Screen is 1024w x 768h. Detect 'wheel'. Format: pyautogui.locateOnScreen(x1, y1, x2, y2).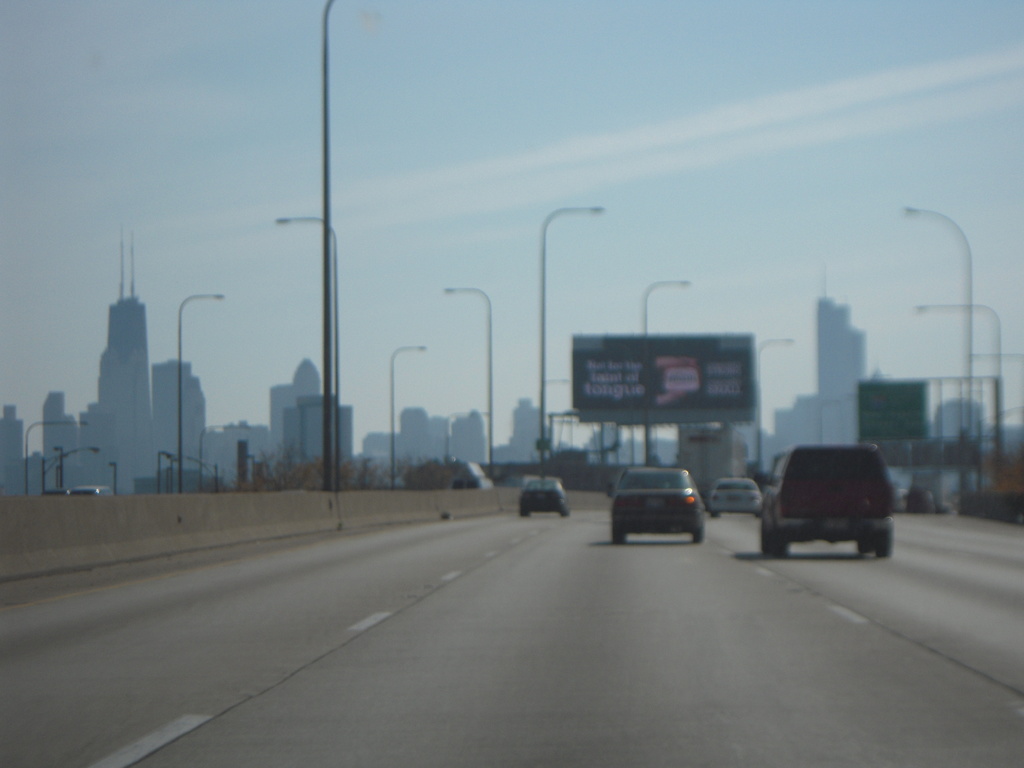
pyautogui.locateOnScreen(612, 525, 625, 545).
